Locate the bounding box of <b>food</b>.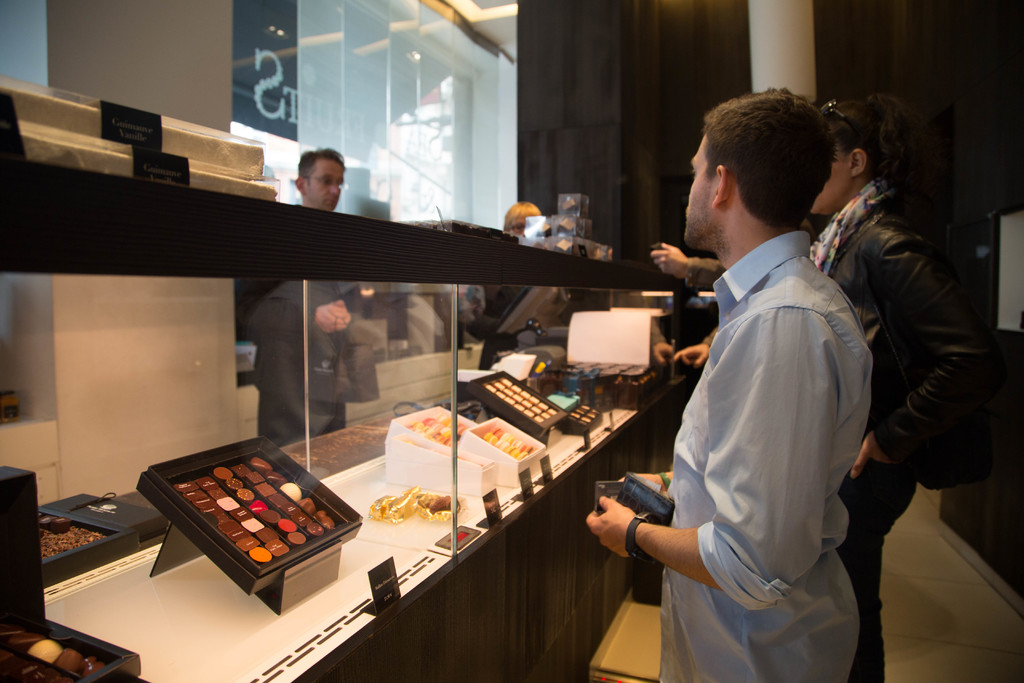
Bounding box: l=415, t=489, r=462, b=522.
